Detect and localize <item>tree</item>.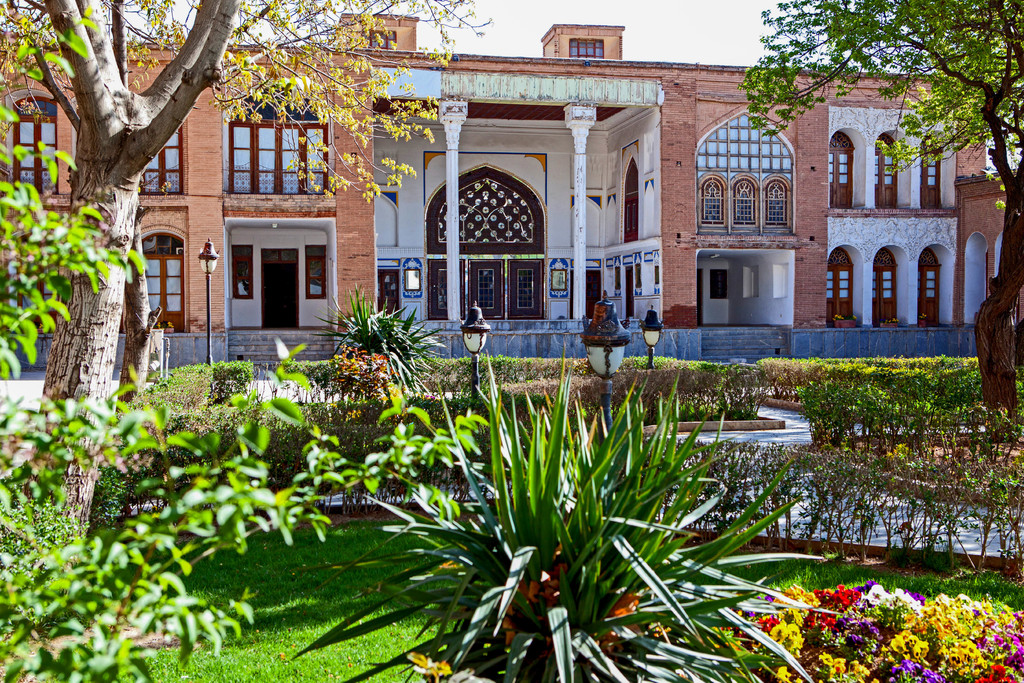
Localized at (x1=0, y1=0, x2=495, y2=547).
